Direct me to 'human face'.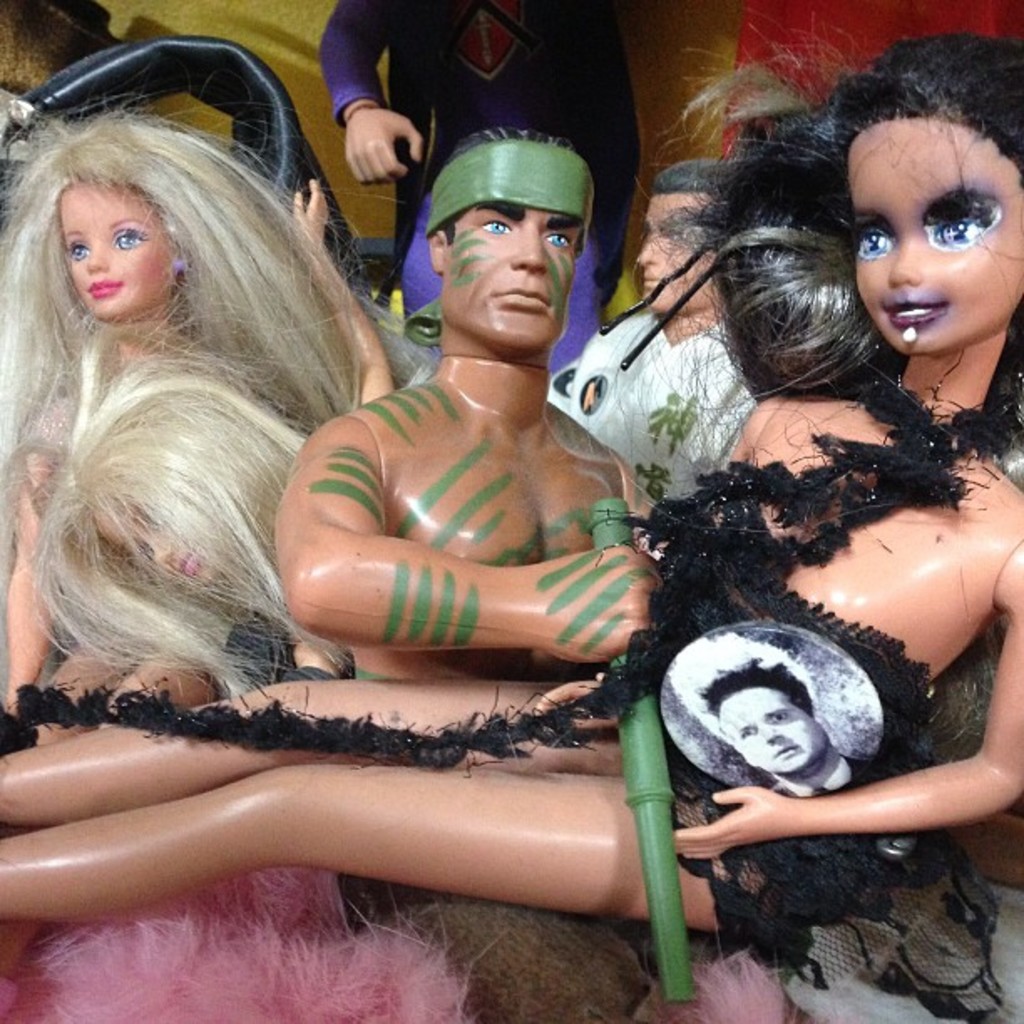
Direction: 72, 182, 176, 320.
